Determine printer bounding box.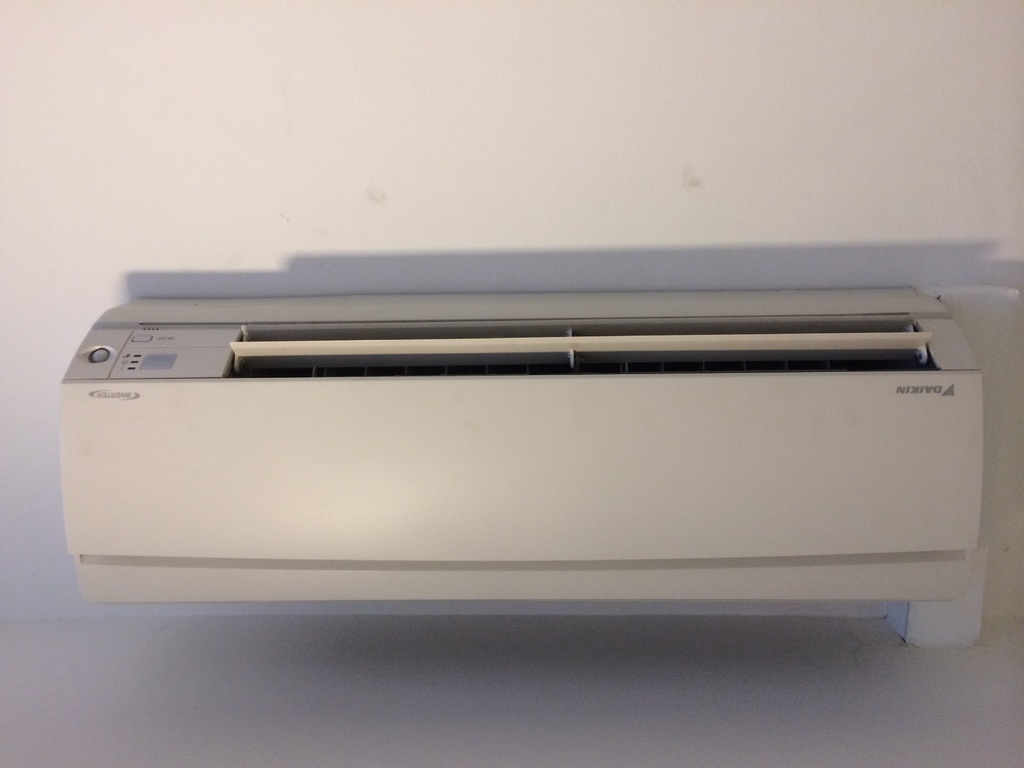
Determined: box=[56, 283, 983, 604].
